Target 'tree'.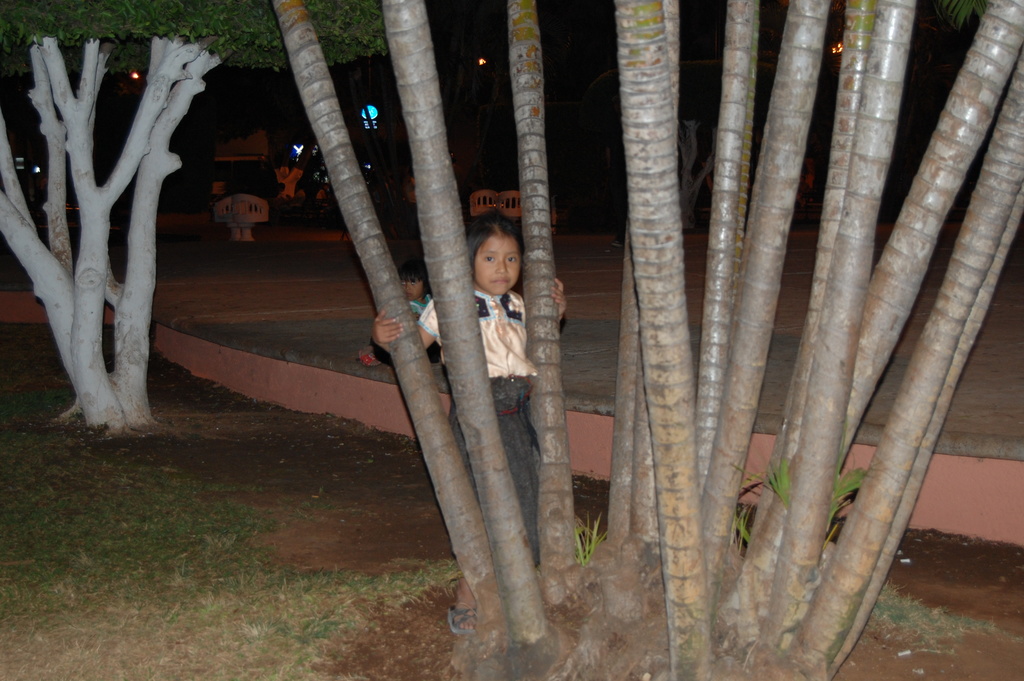
Target region: bbox=(0, 0, 395, 429).
